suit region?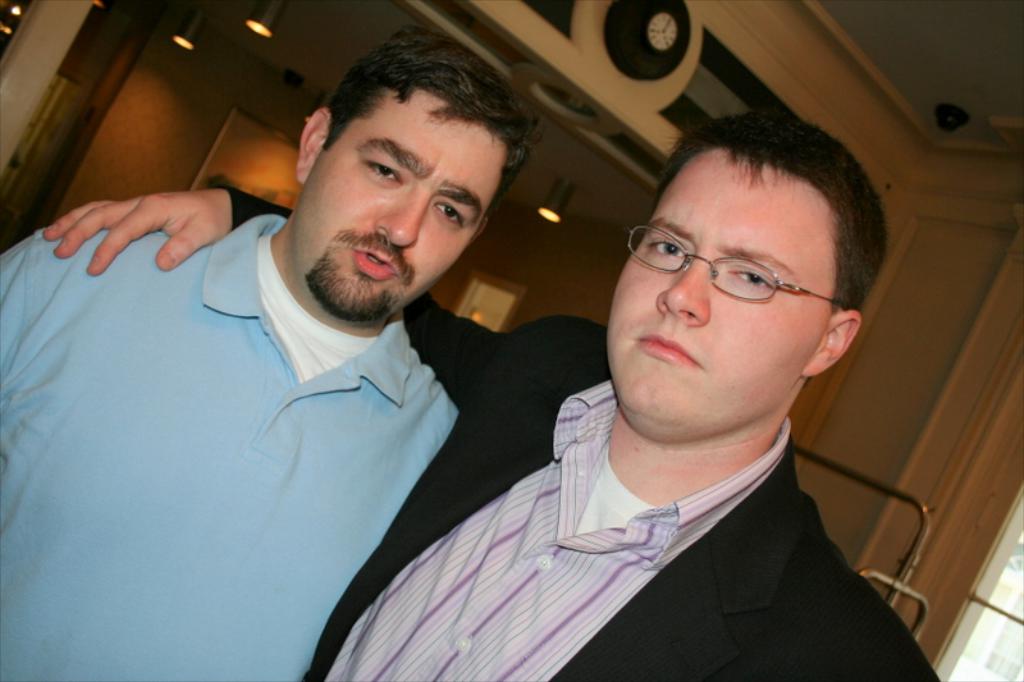
<region>115, 180, 856, 668</region>
